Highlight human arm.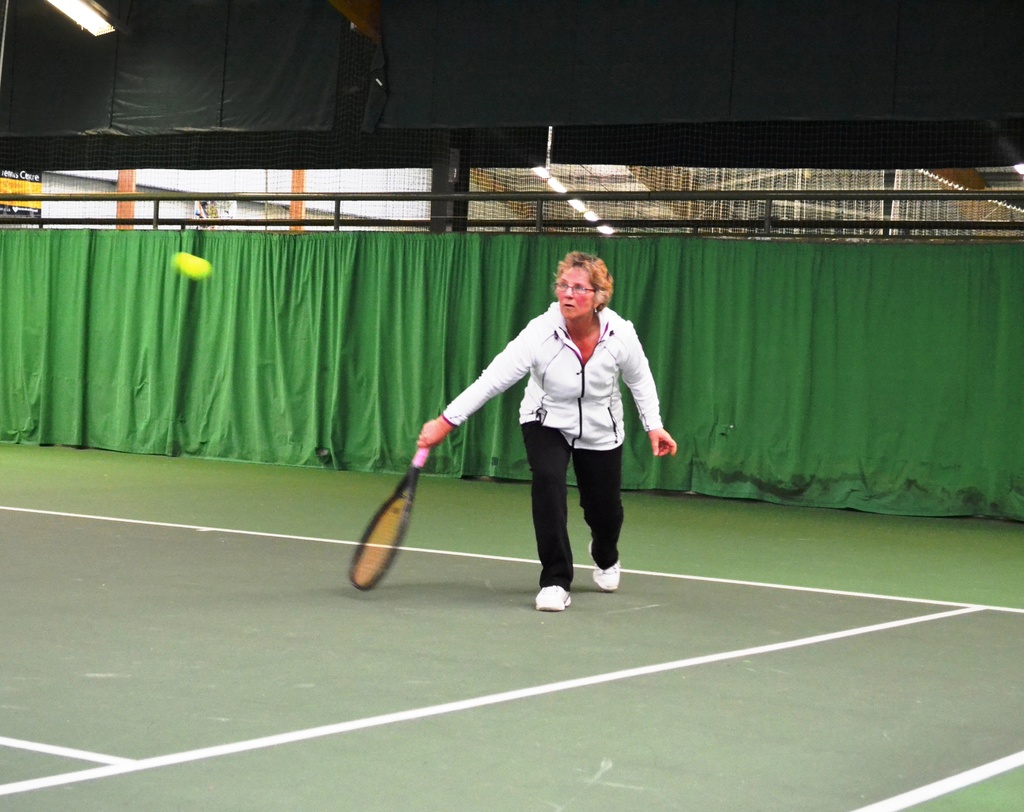
Highlighted region: [x1=416, y1=415, x2=456, y2=447].
